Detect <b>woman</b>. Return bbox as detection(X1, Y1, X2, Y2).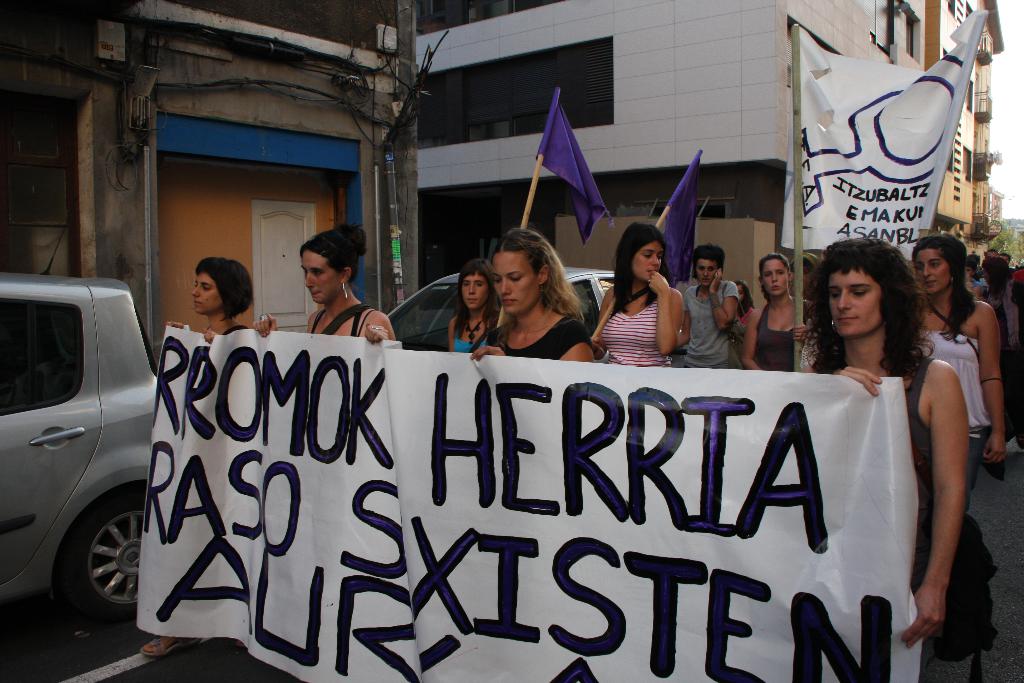
detection(602, 226, 705, 364).
